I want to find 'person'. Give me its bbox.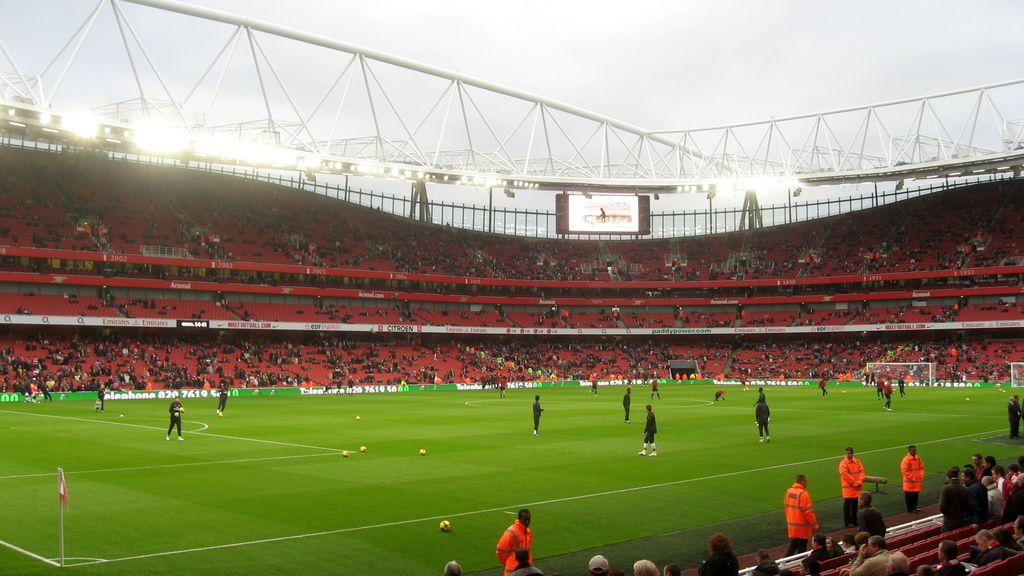
[left=801, top=559, right=817, bottom=575].
